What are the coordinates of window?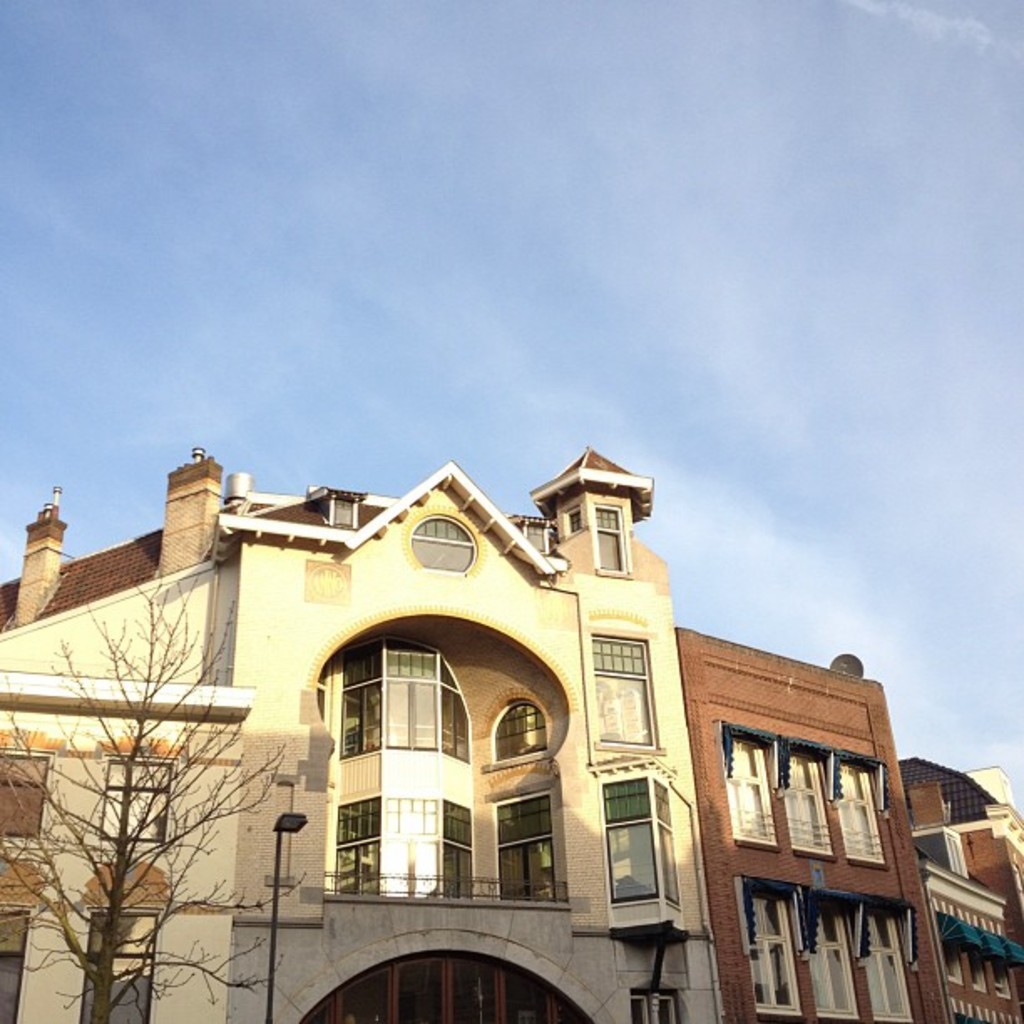
(x1=800, y1=900, x2=862, y2=1021).
